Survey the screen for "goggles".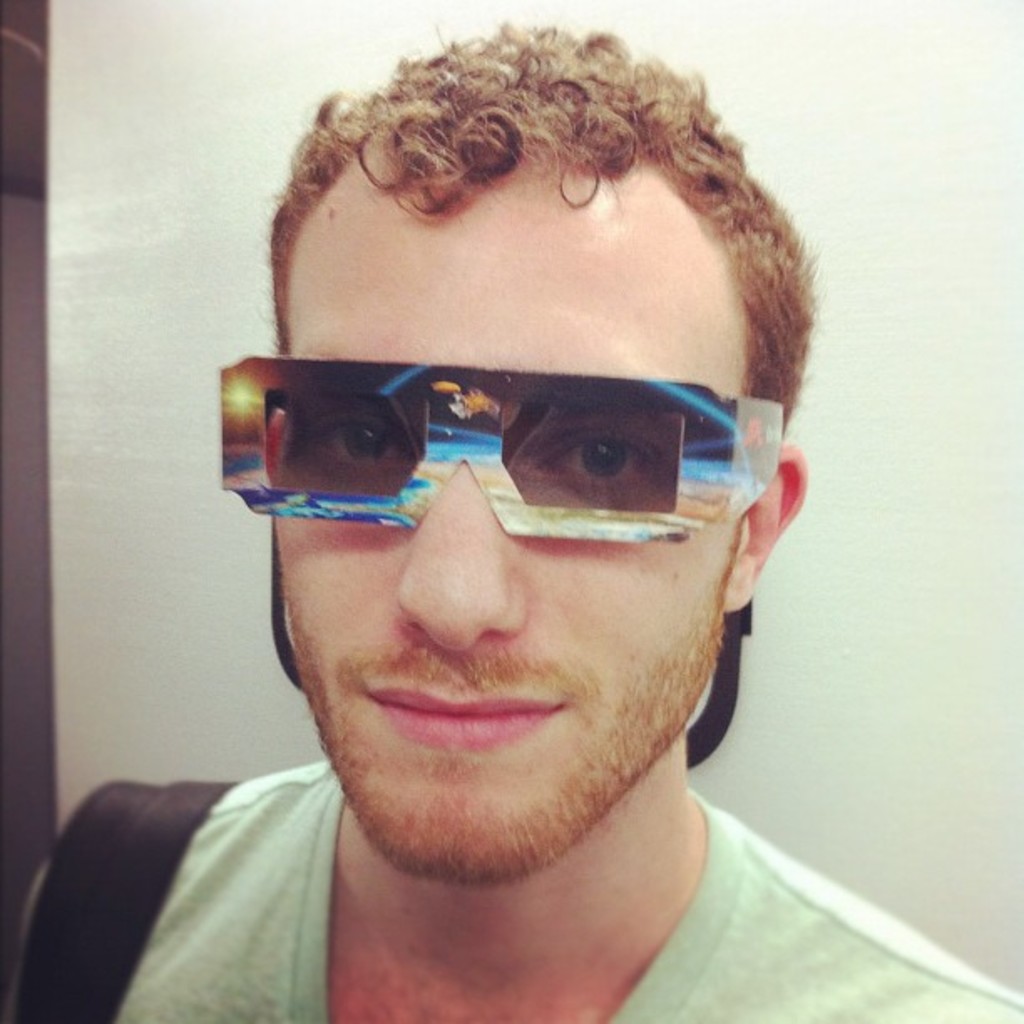
Survey found: <bbox>209, 340, 786, 579</bbox>.
